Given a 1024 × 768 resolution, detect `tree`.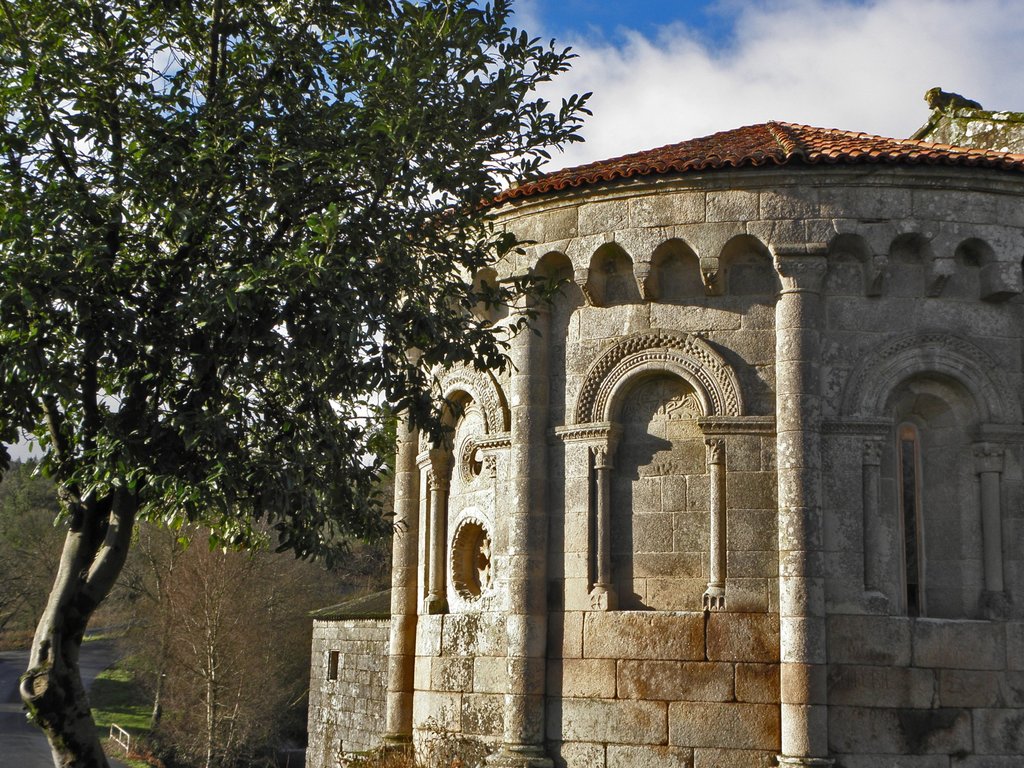
107:512:272:762.
